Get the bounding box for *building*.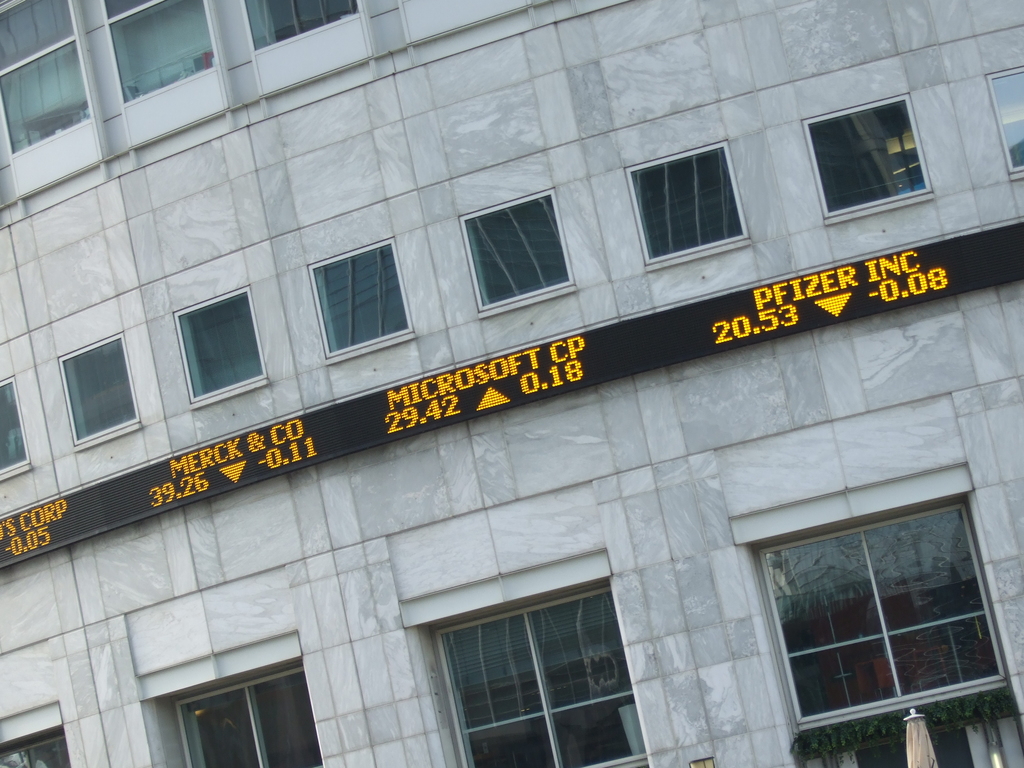
0, 0, 1023, 767.
